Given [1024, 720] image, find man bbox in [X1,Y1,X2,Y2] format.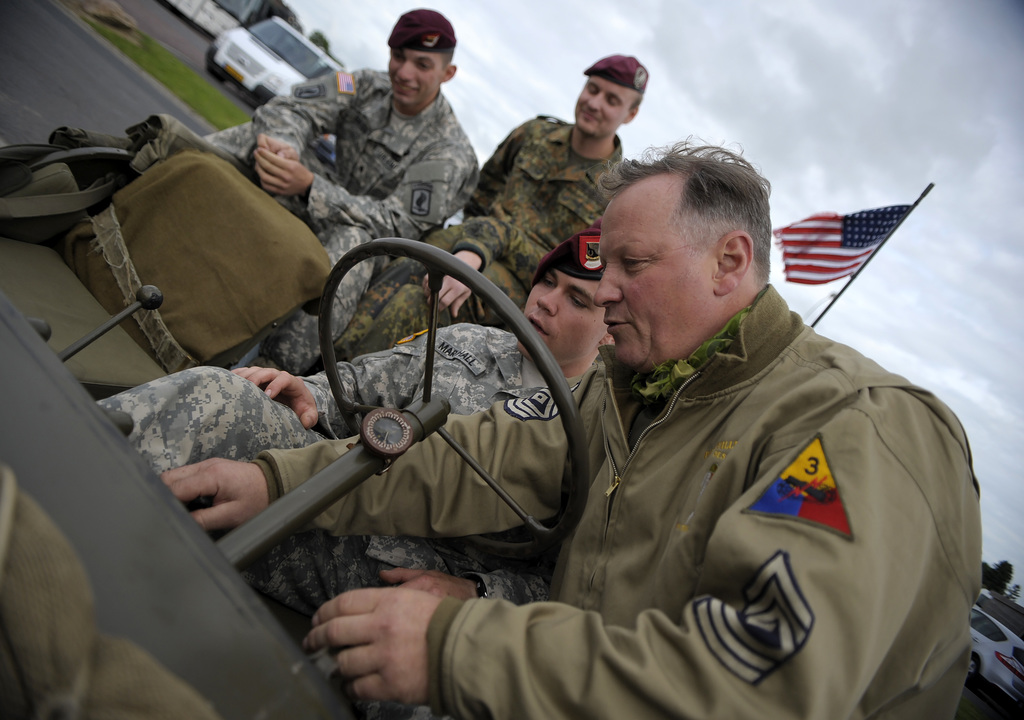
[323,52,649,370].
